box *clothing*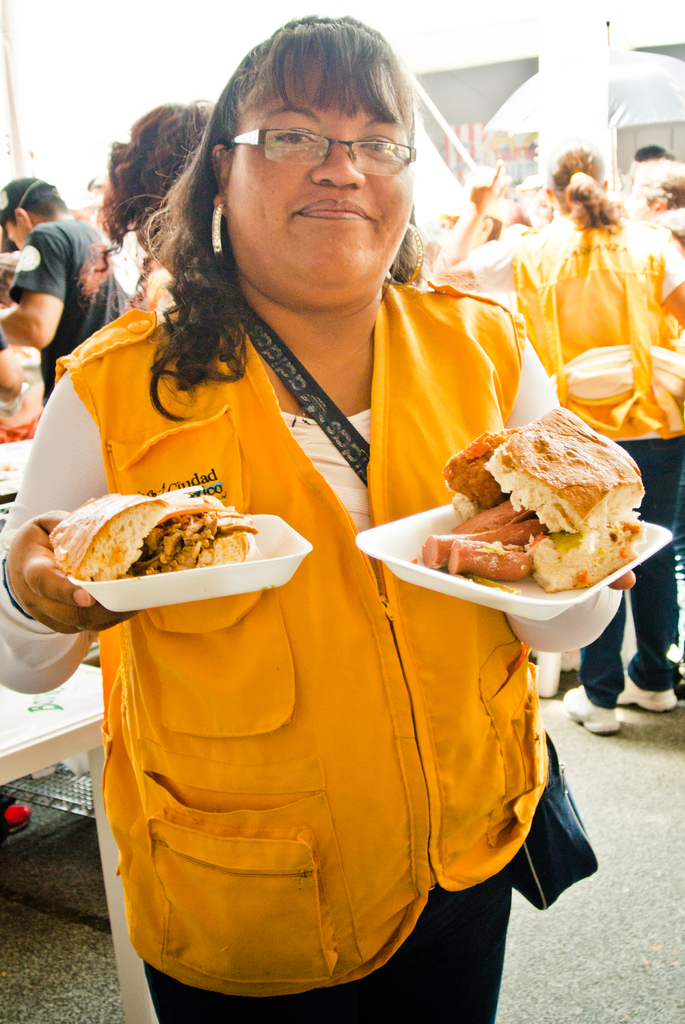
596 433 684 706
